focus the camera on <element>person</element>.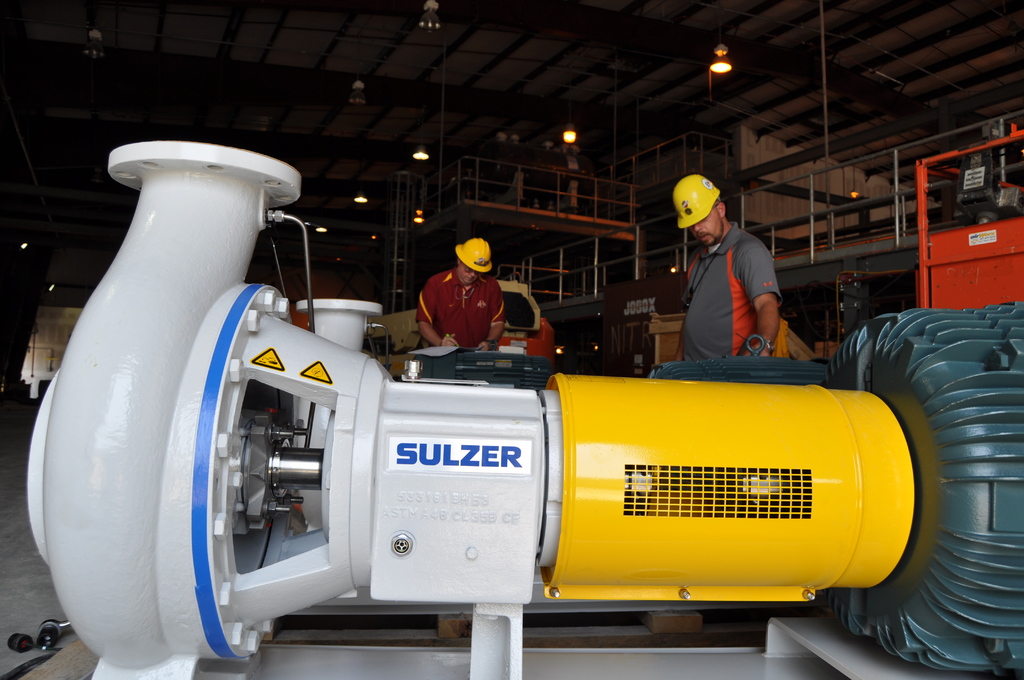
Focus region: left=671, top=177, right=806, bottom=382.
